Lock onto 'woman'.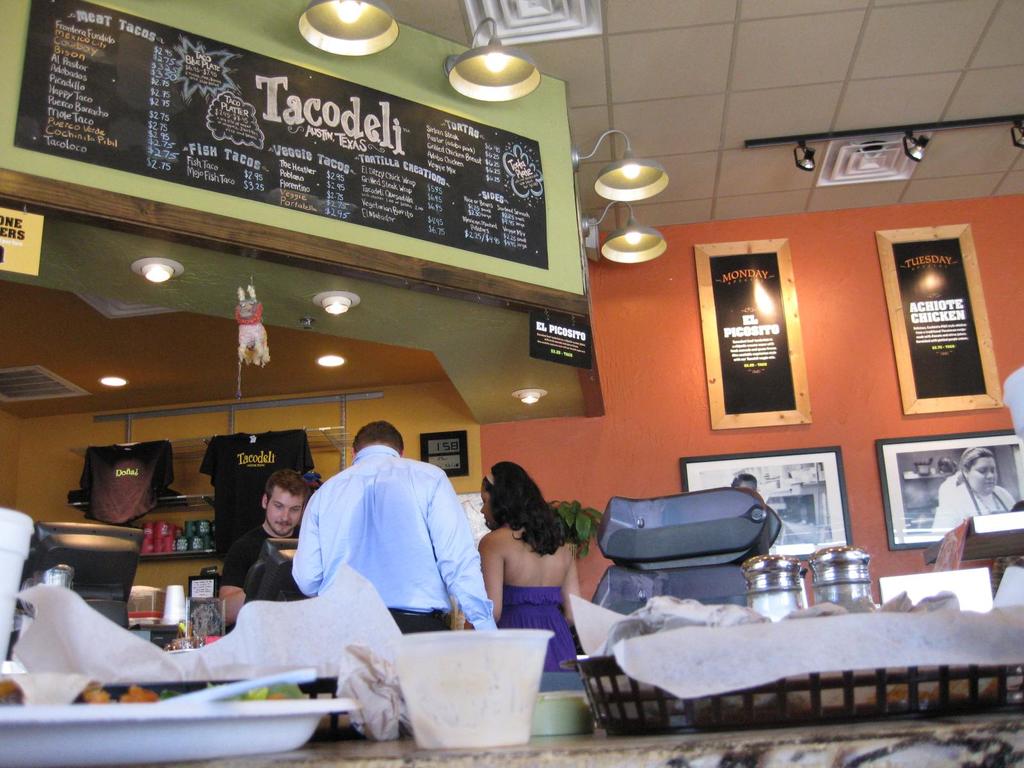
Locked: (x1=456, y1=463, x2=593, y2=648).
